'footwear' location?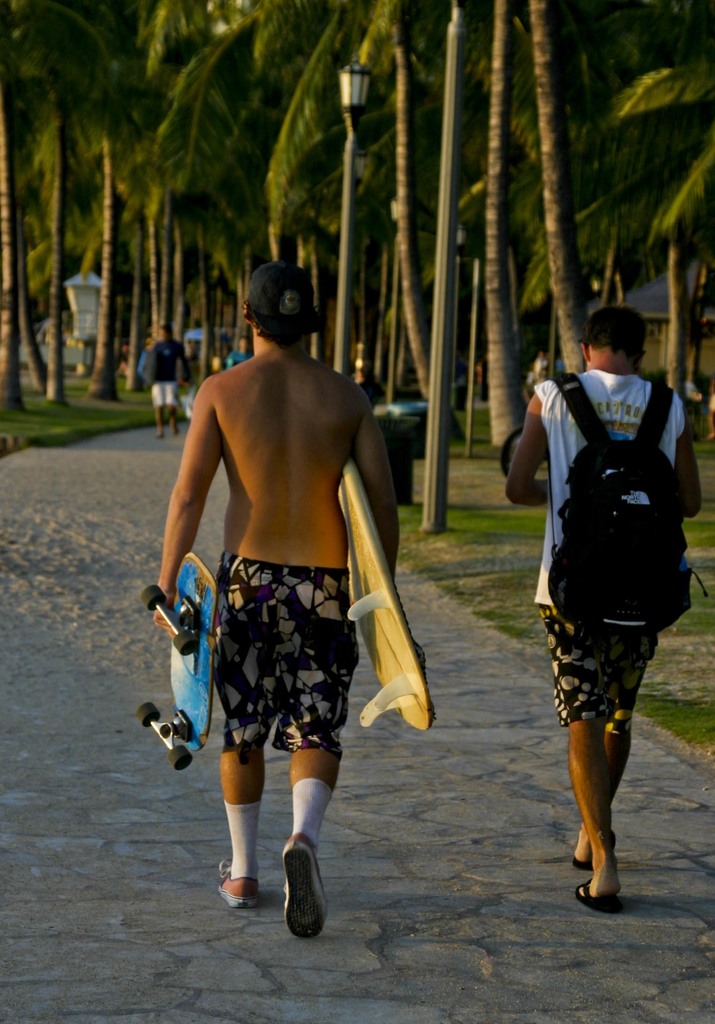
<region>220, 872, 261, 910</region>
